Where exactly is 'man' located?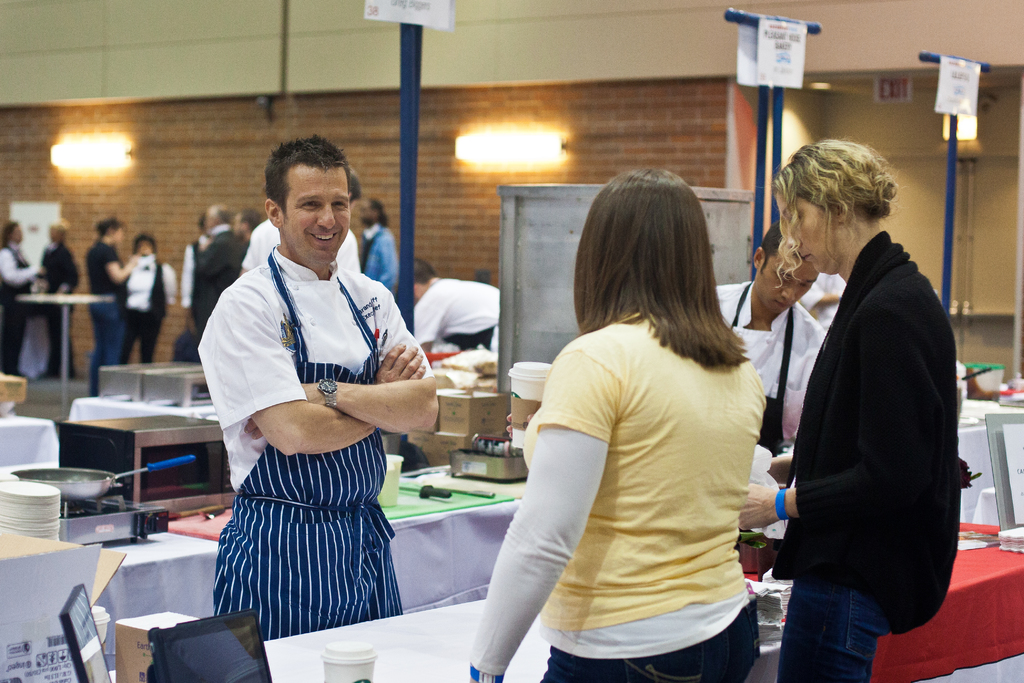
Its bounding box is <region>196, 135, 440, 641</region>.
